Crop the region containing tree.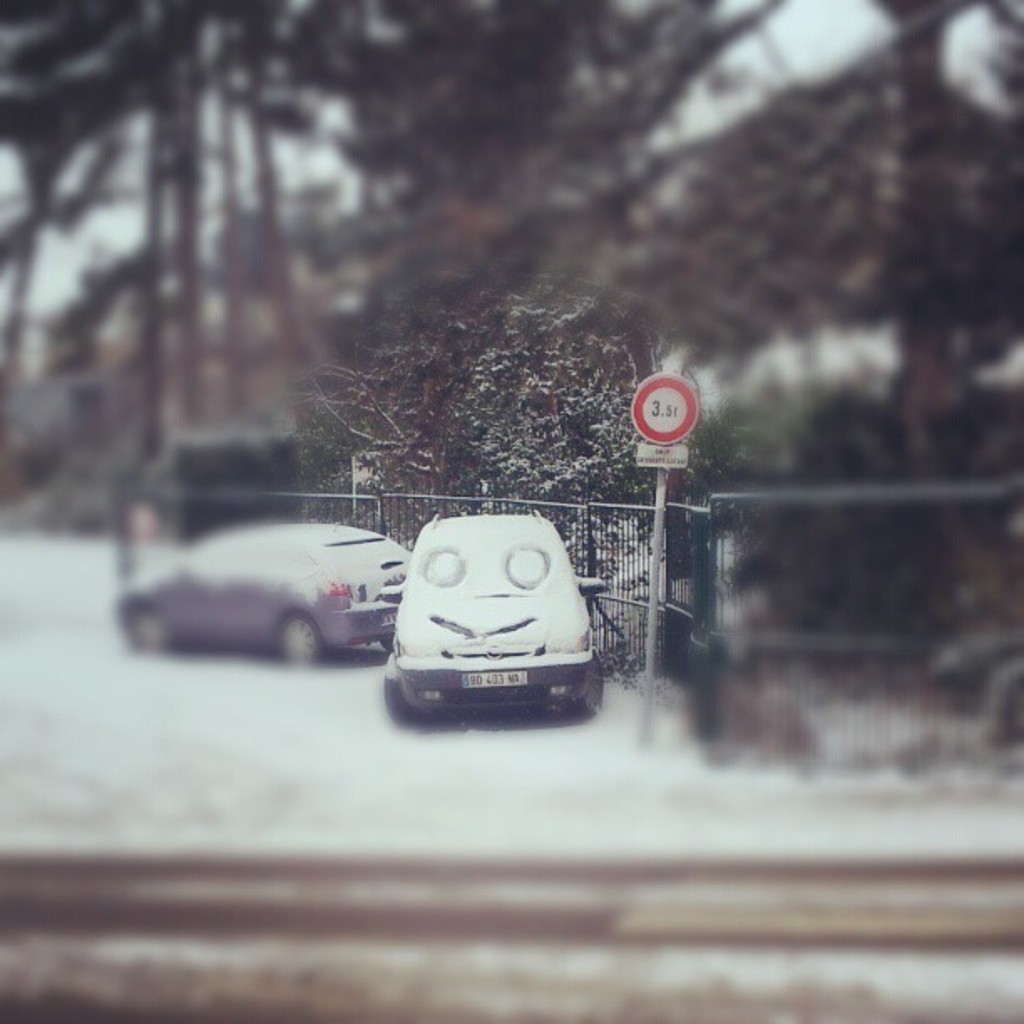
Crop region: BBox(2, 5, 1016, 455).
